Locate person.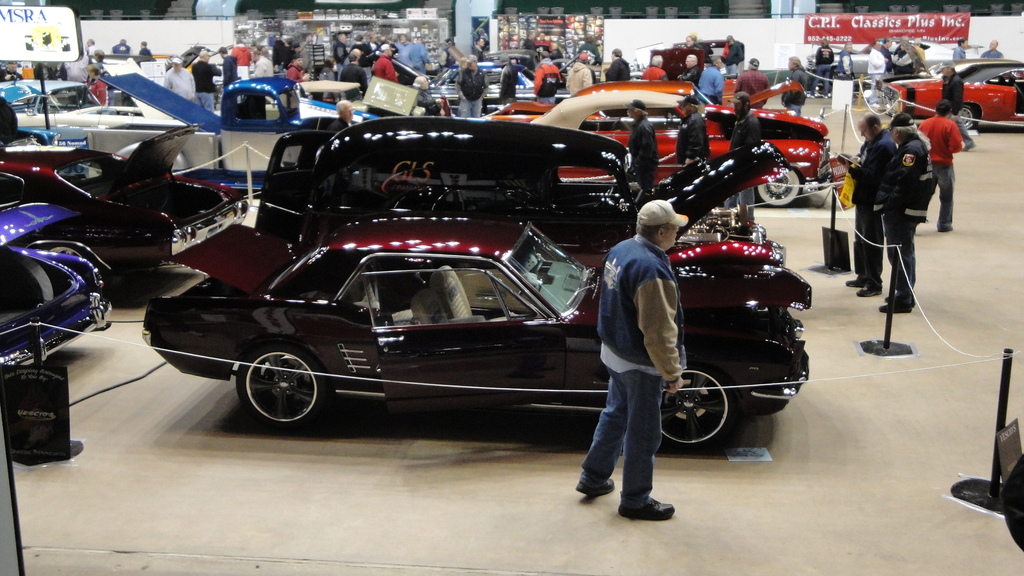
Bounding box: box=[340, 45, 369, 102].
